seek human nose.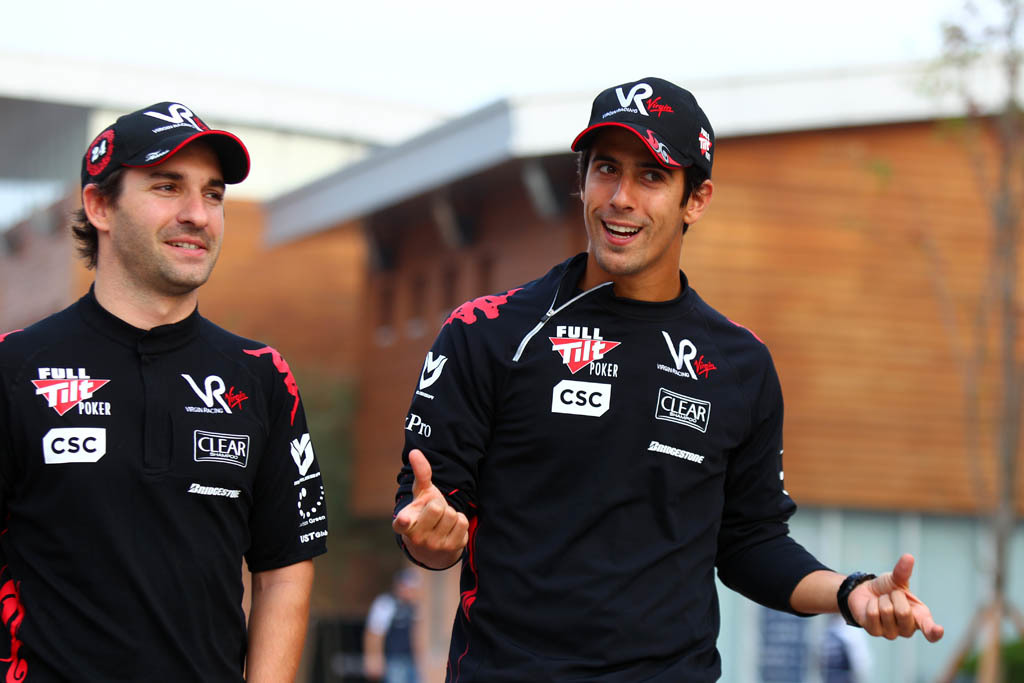
176, 191, 208, 230.
